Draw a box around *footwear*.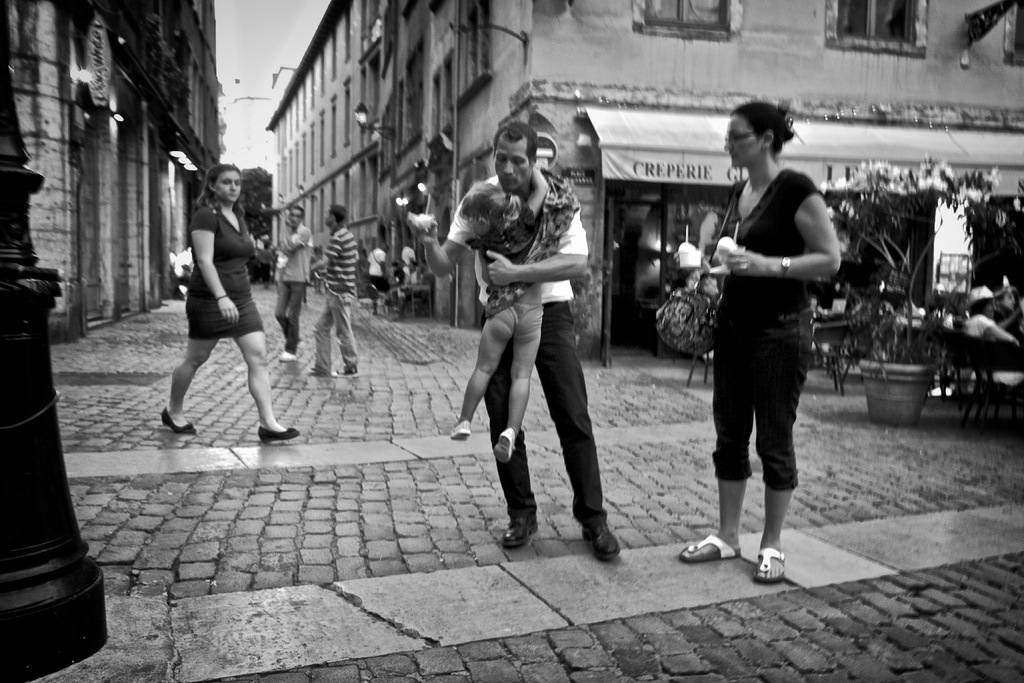
[159, 410, 207, 444].
